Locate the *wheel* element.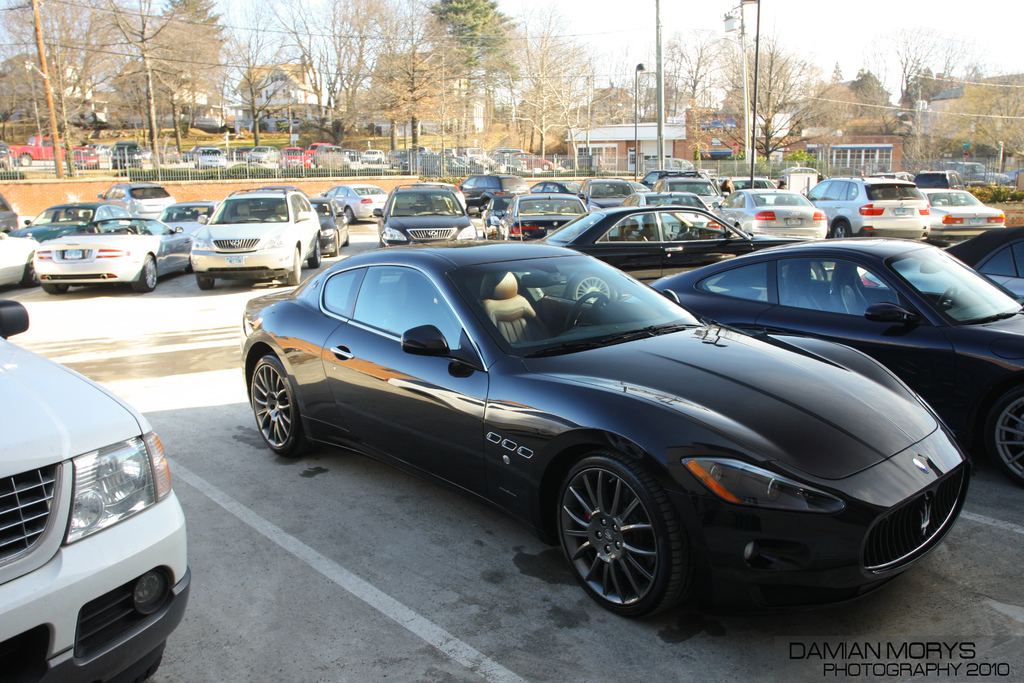
Element bbox: (250, 355, 312, 456).
